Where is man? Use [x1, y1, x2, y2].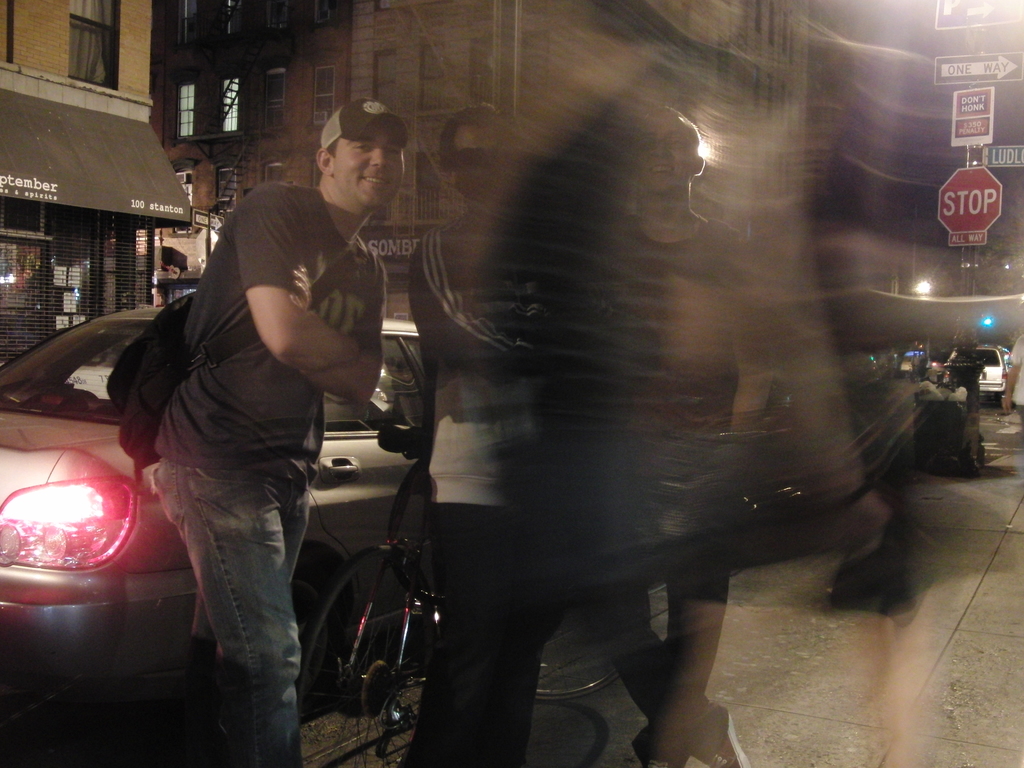
[589, 104, 876, 767].
